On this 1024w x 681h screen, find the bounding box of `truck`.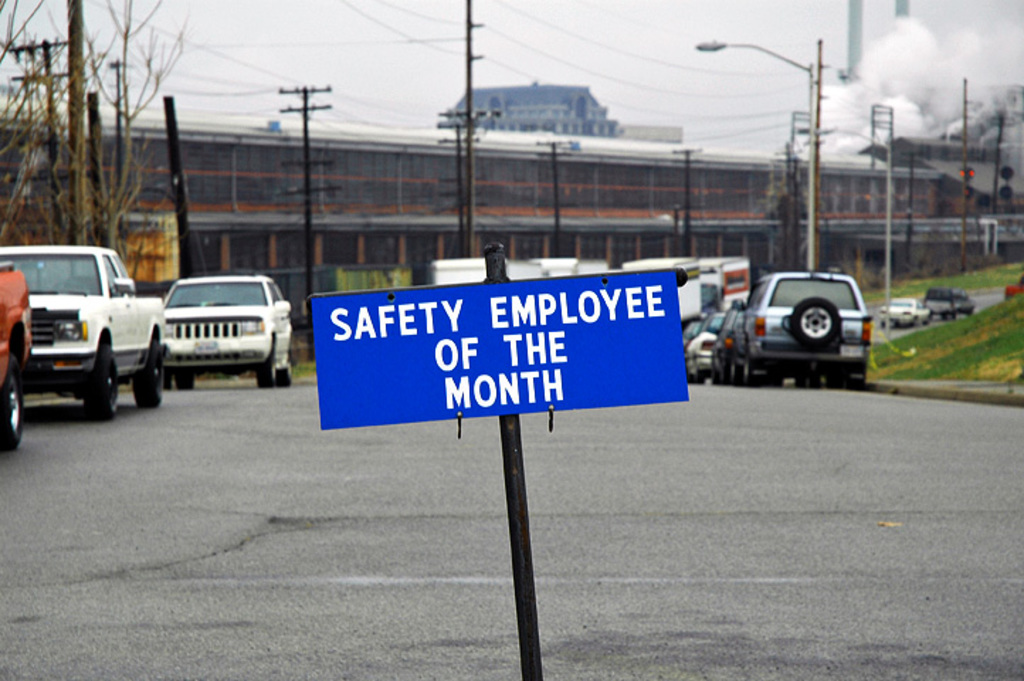
Bounding box: <box>698,251,747,308</box>.
